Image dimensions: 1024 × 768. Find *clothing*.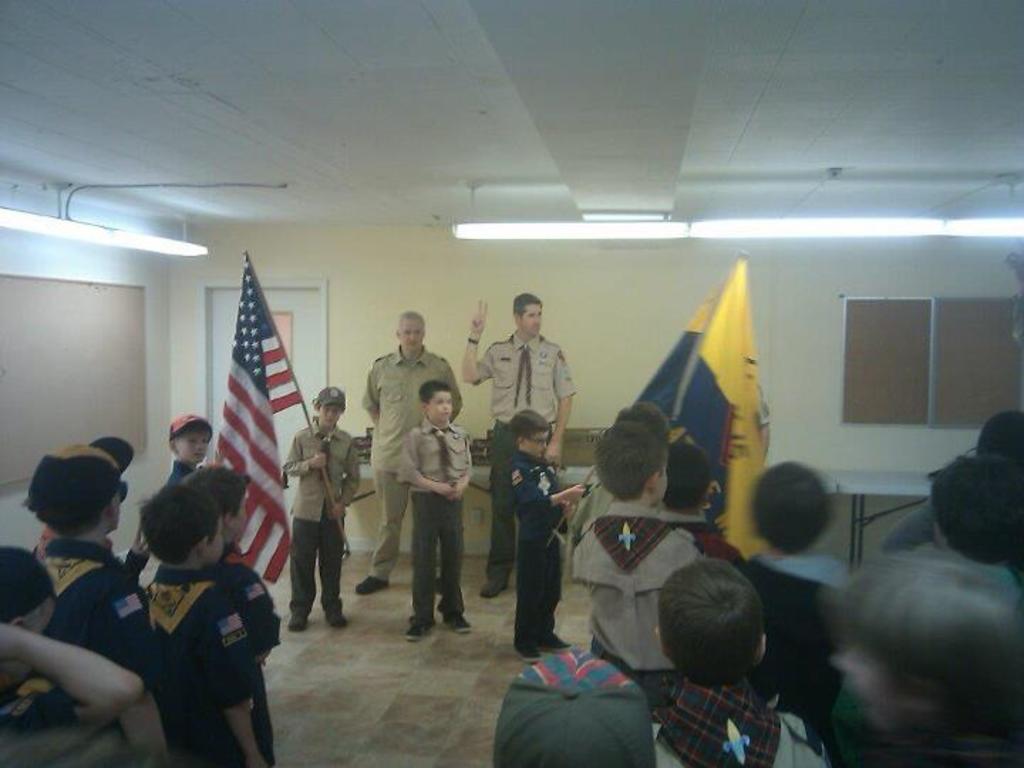
(x1=508, y1=448, x2=563, y2=644).
